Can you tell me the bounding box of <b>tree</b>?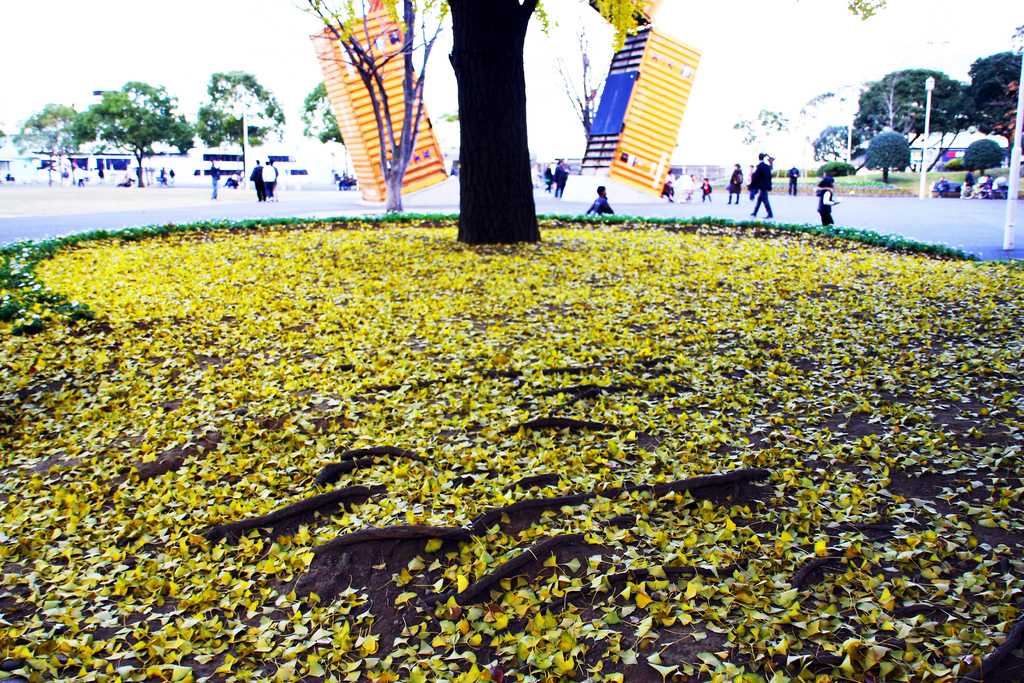
region(801, 122, 851, 164).
